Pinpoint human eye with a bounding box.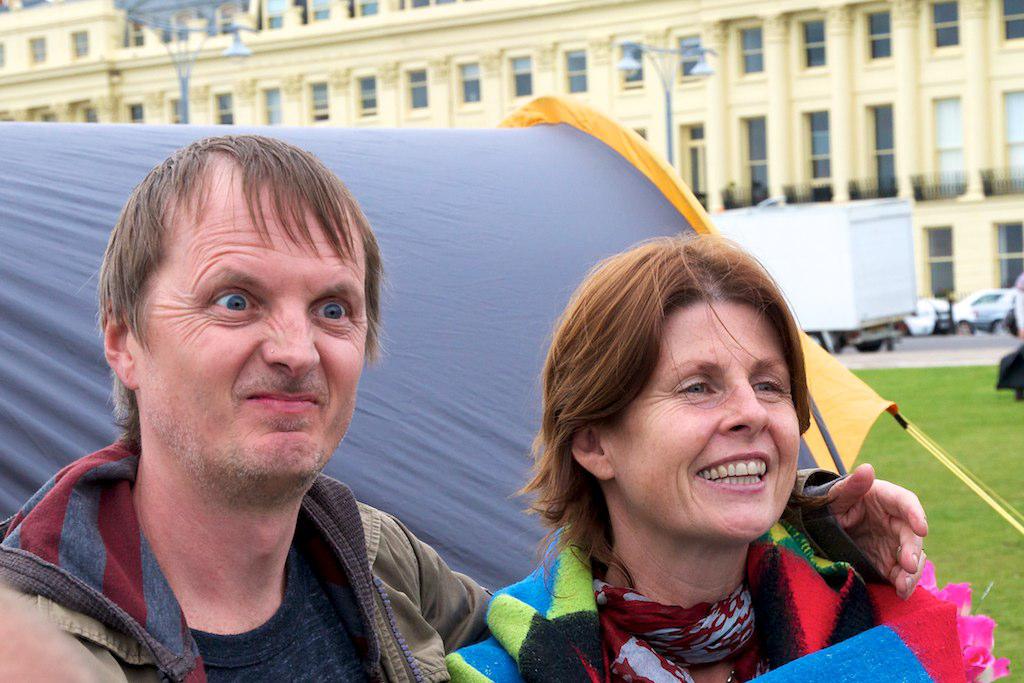
750 368 791 402.
